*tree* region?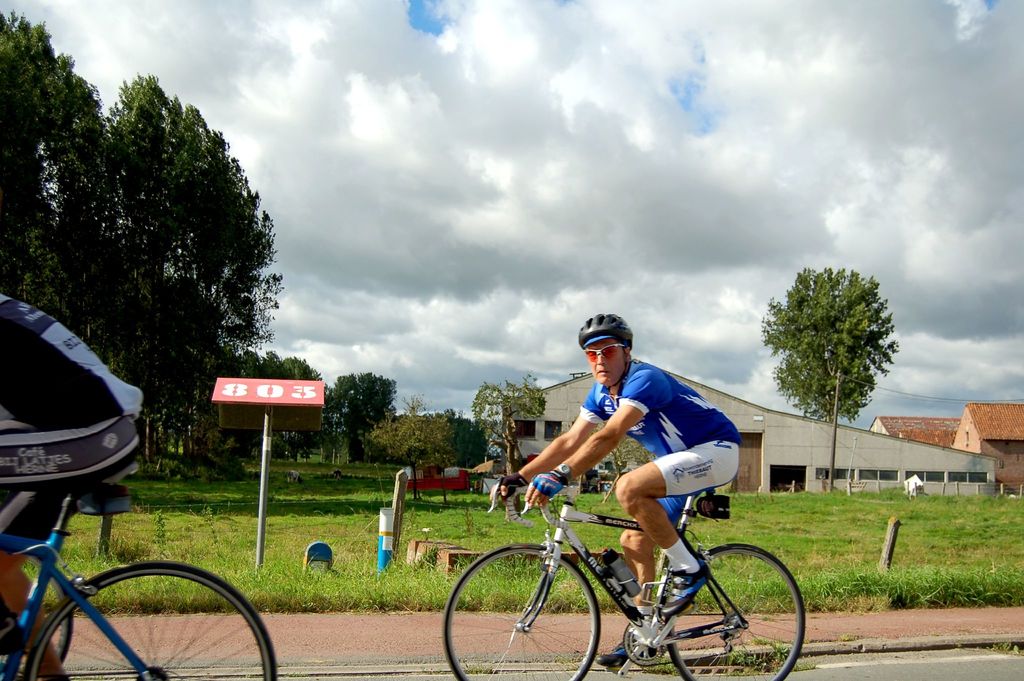
box=[762, 263, 902, 429]
